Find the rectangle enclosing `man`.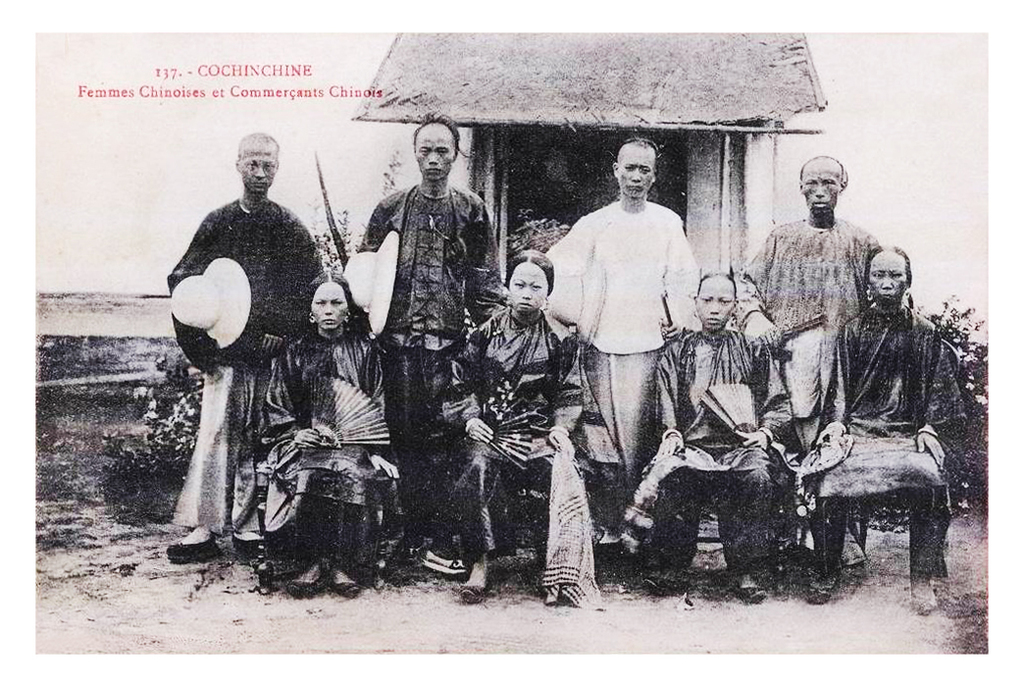
(x1=356, y1=111, x2=542, y2=575).
